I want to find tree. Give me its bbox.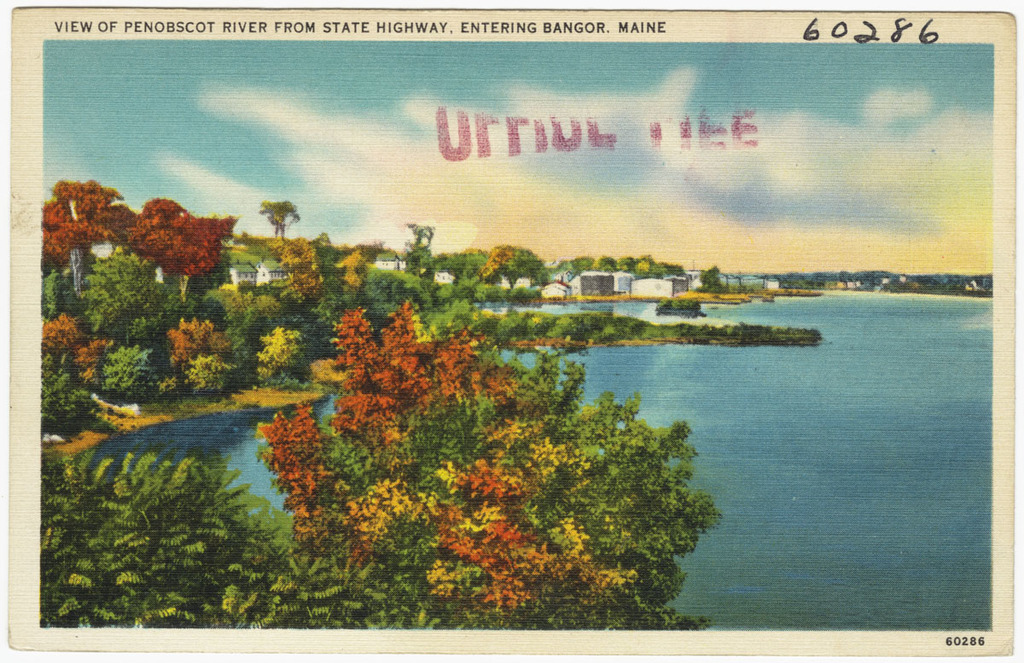
[98,340,158,403].
